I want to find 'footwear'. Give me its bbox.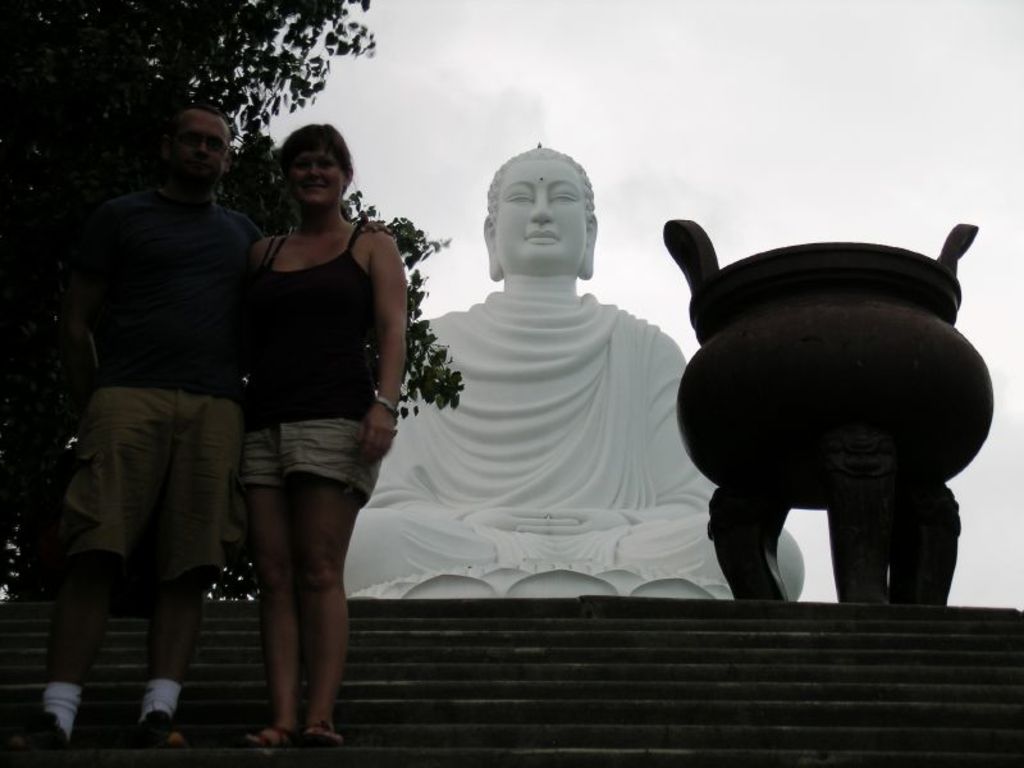
left=298, top=713, right=337, bottom=746.
